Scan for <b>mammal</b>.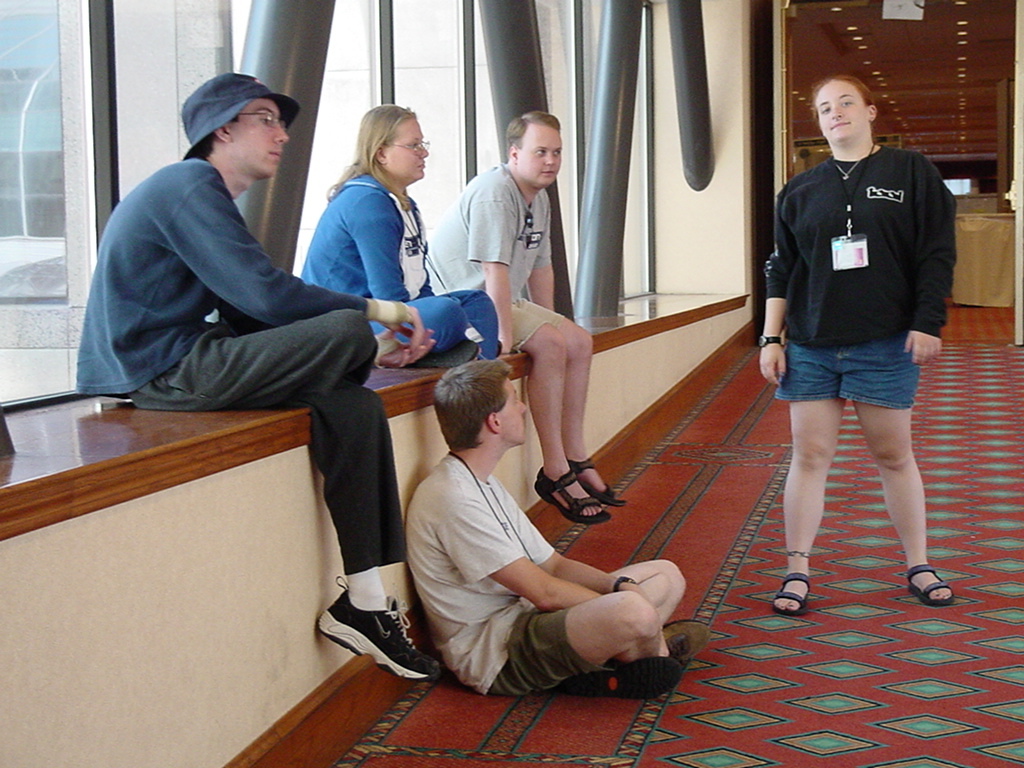
Scan result: locate(68, 63, 443, 682).
